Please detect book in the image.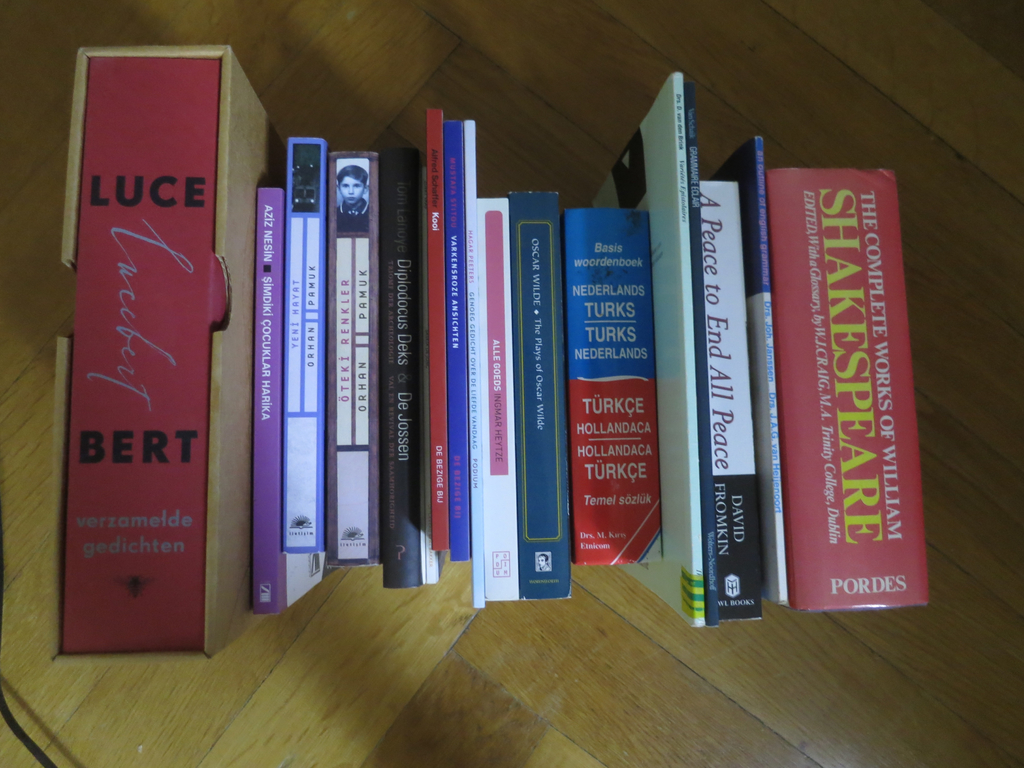
[x1=509, y1=189, x2=578, y2=605].
